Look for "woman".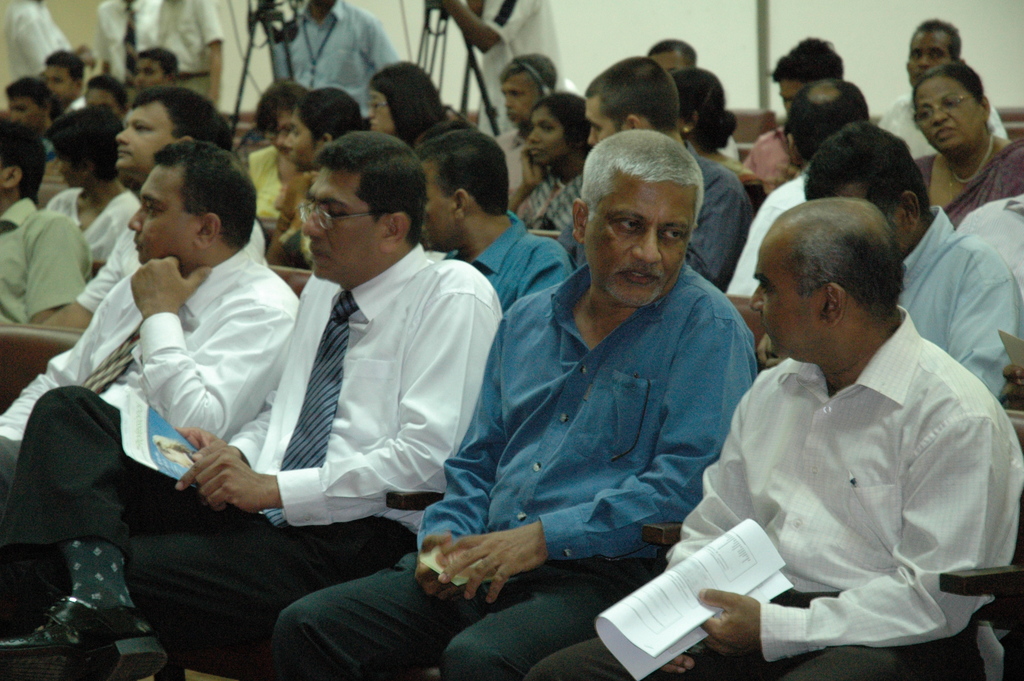
Found: 913:63:1023:233.
